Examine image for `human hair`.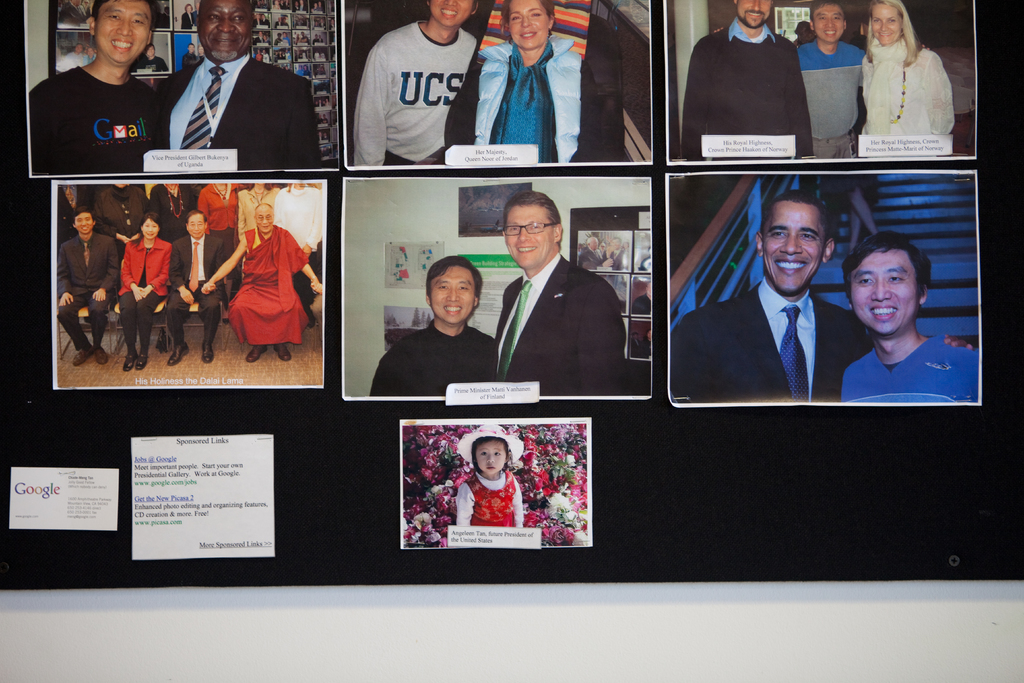
Examination result: bbox(499, 0, 556, 33).
